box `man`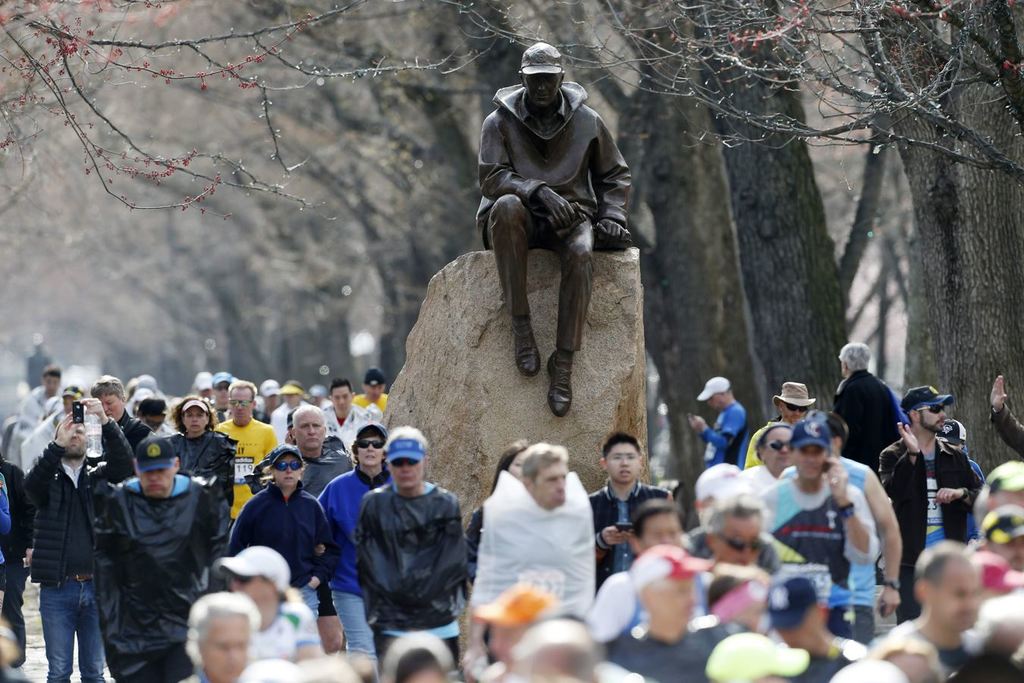
<bbox>607, 546, 730, 682</bbox>
